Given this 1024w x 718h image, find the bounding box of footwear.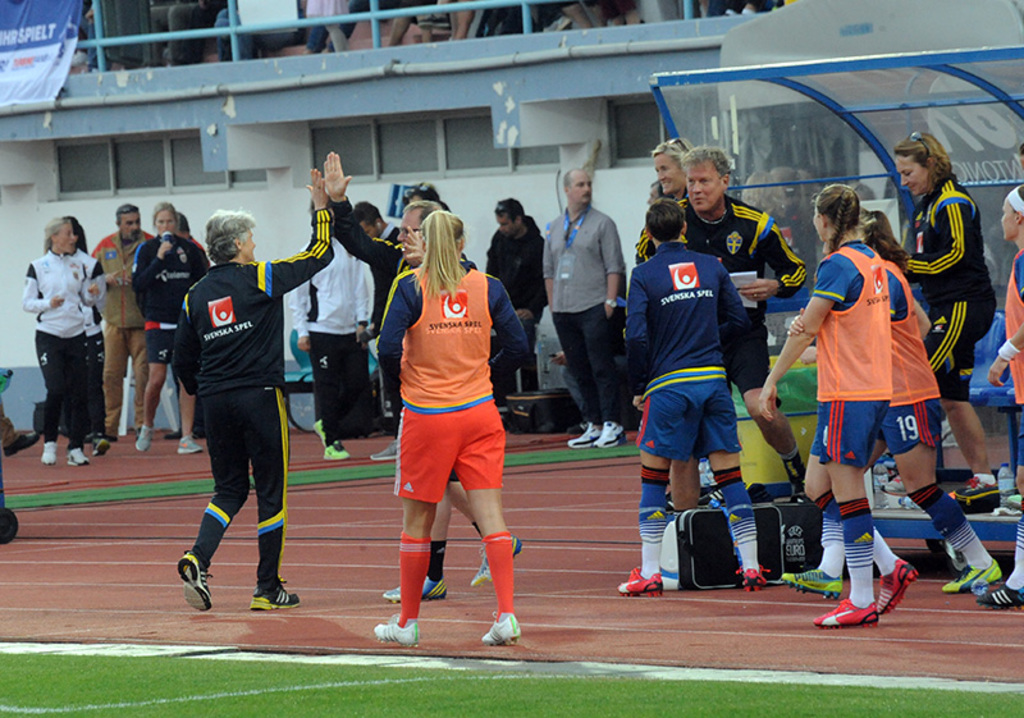
814:603:874:622.
